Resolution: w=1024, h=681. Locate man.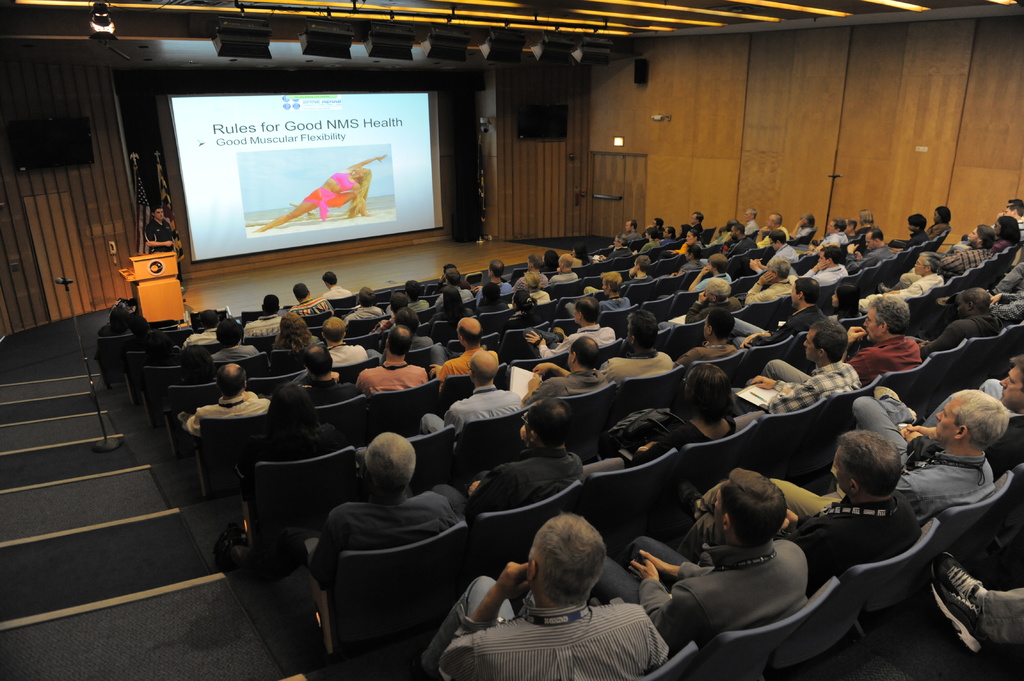
Rect(521, 298, 612, 361).
